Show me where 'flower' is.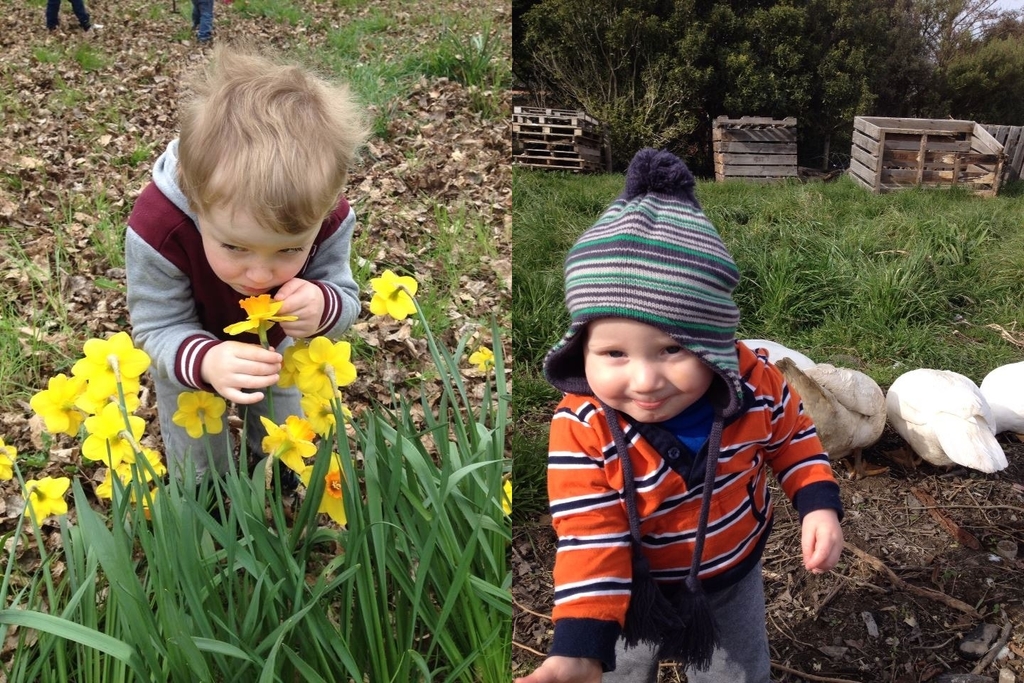
'flower' is at 23,473,70,527.
